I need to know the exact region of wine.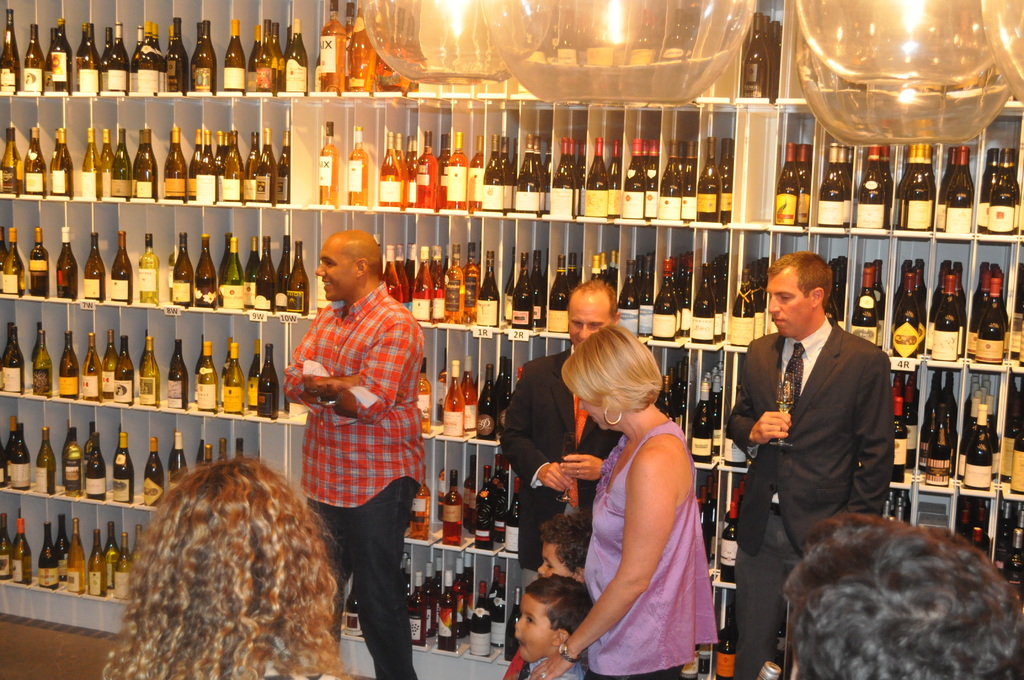
Region: x1=65 y1=426 x2=85 y2=499.
